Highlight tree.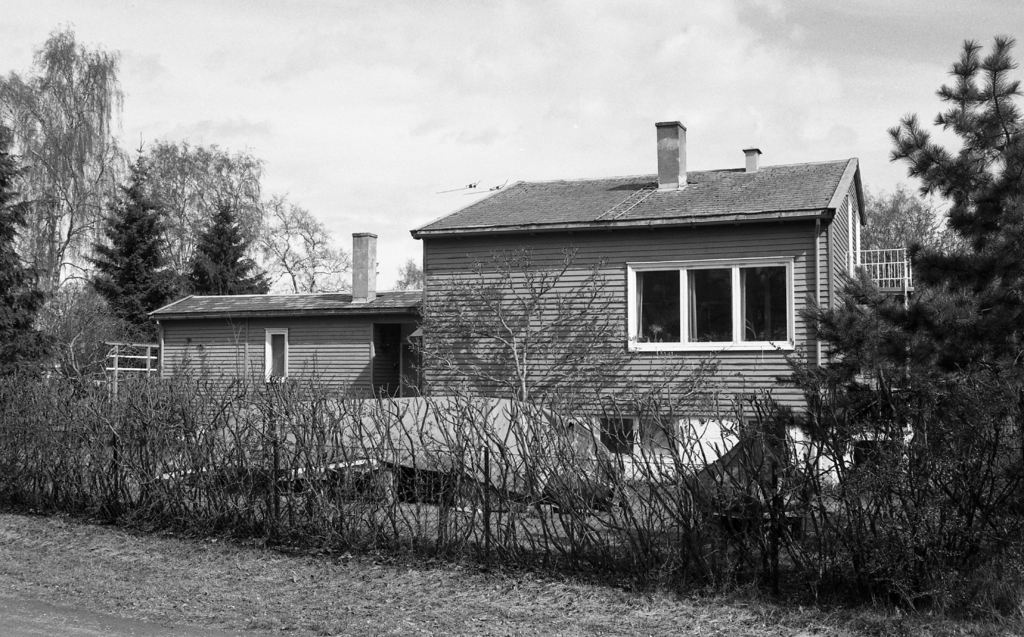
Highlighted region: 392 254 425 290.
